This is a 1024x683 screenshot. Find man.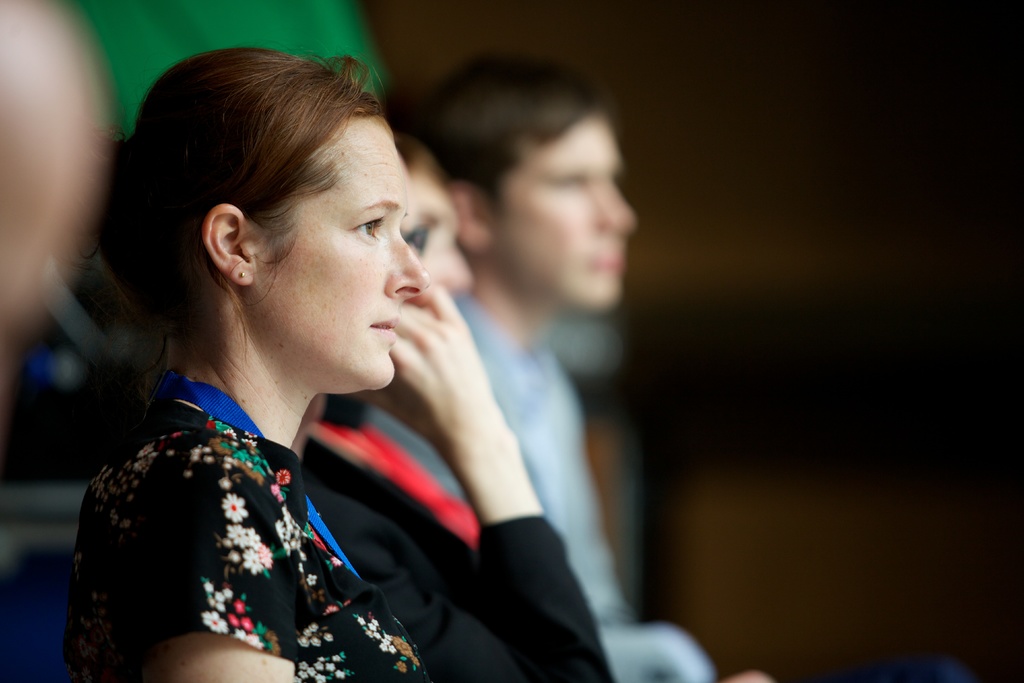
Bounding box: 422/78/771/682.
